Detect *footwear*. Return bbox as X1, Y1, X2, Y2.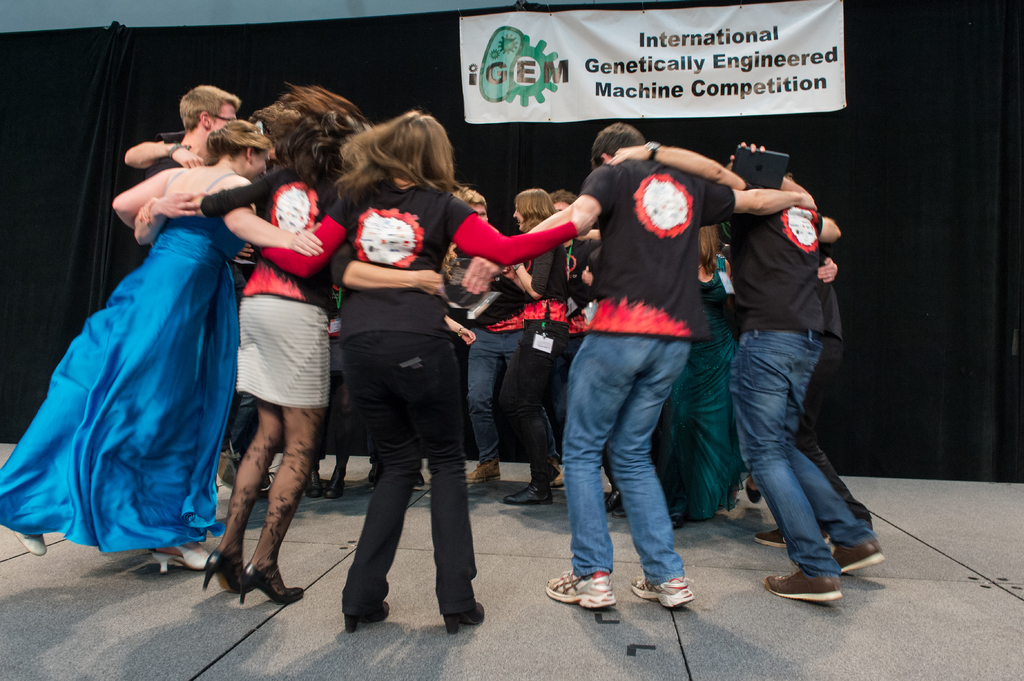
746, 480, 764, 506.
